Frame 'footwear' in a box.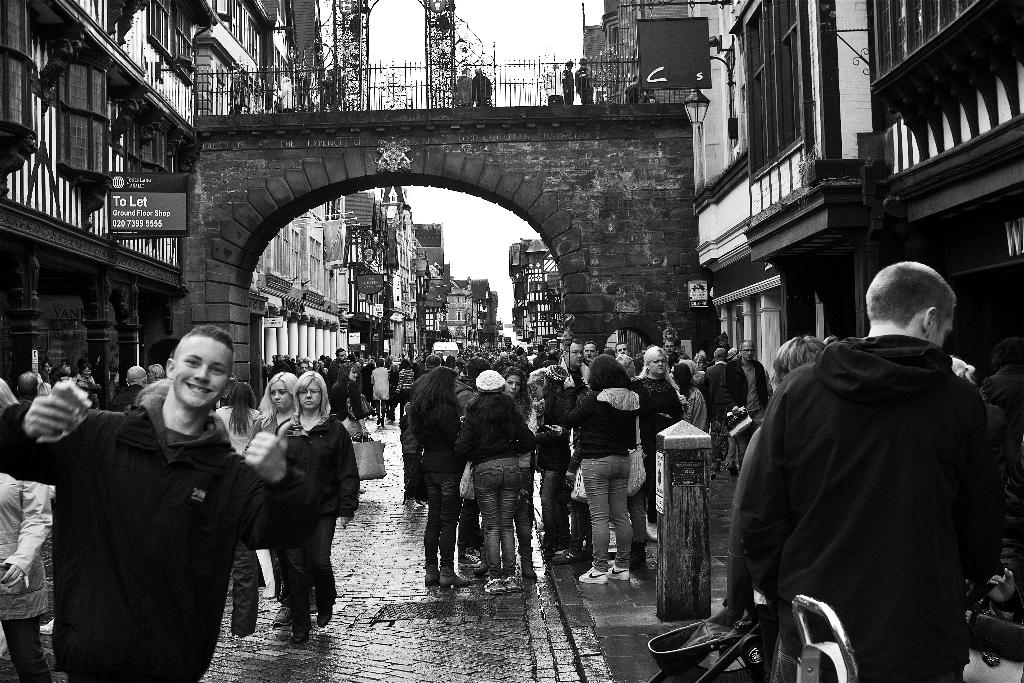
crop(291, 617, 314, 641).
